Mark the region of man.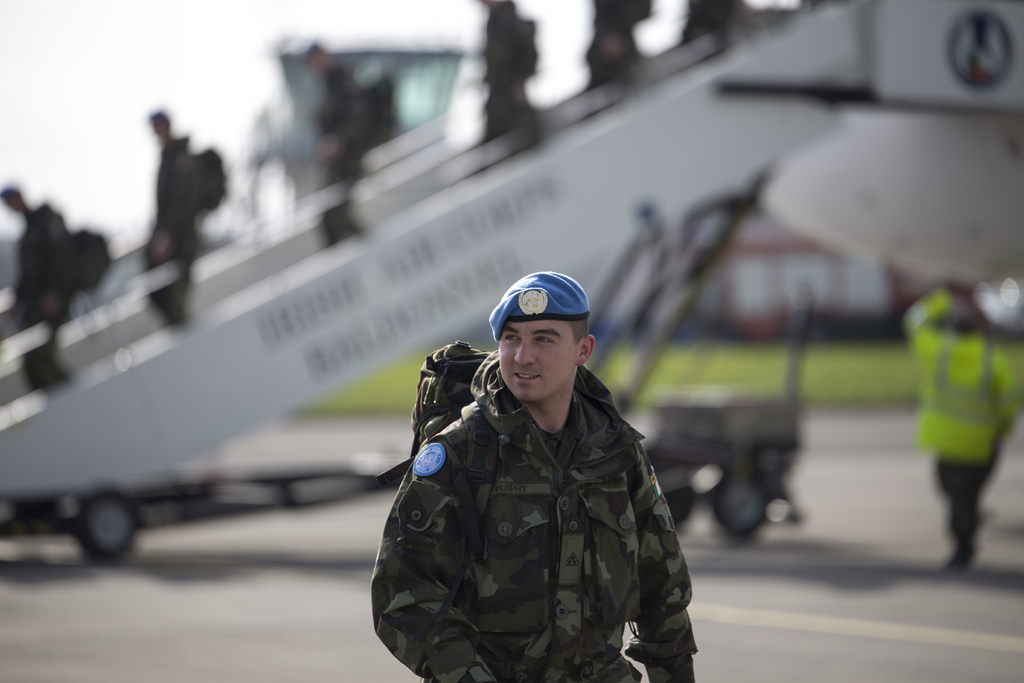
Region: [388,267,703,682].
